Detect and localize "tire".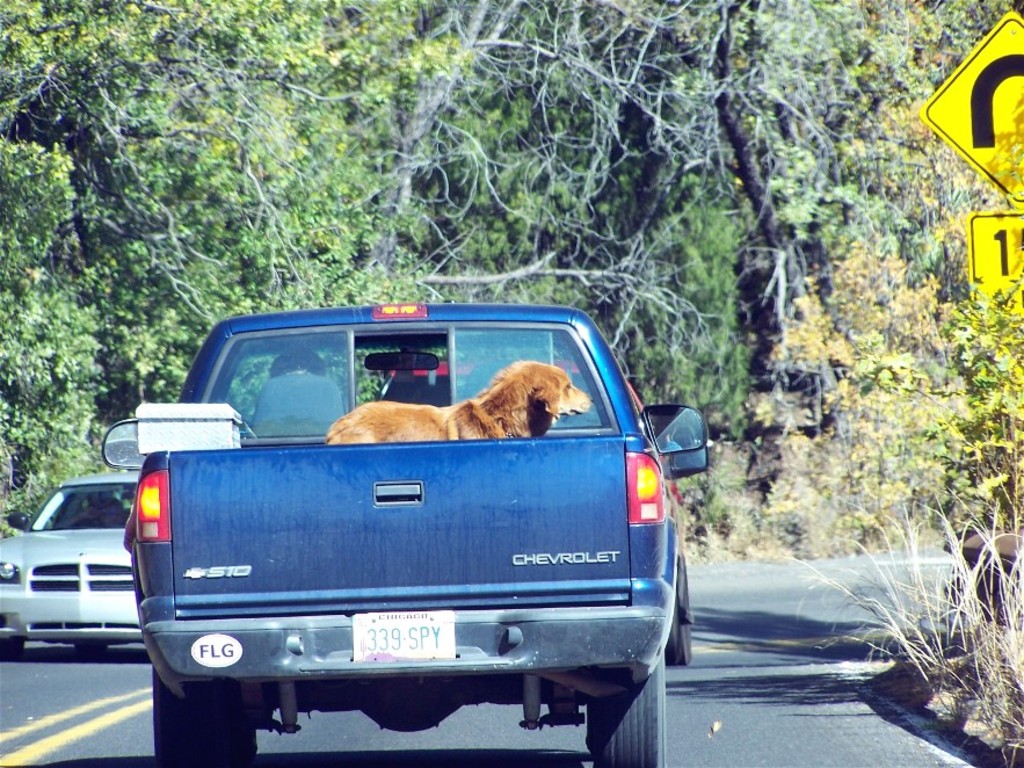
Localized at (583,653,671,767).
